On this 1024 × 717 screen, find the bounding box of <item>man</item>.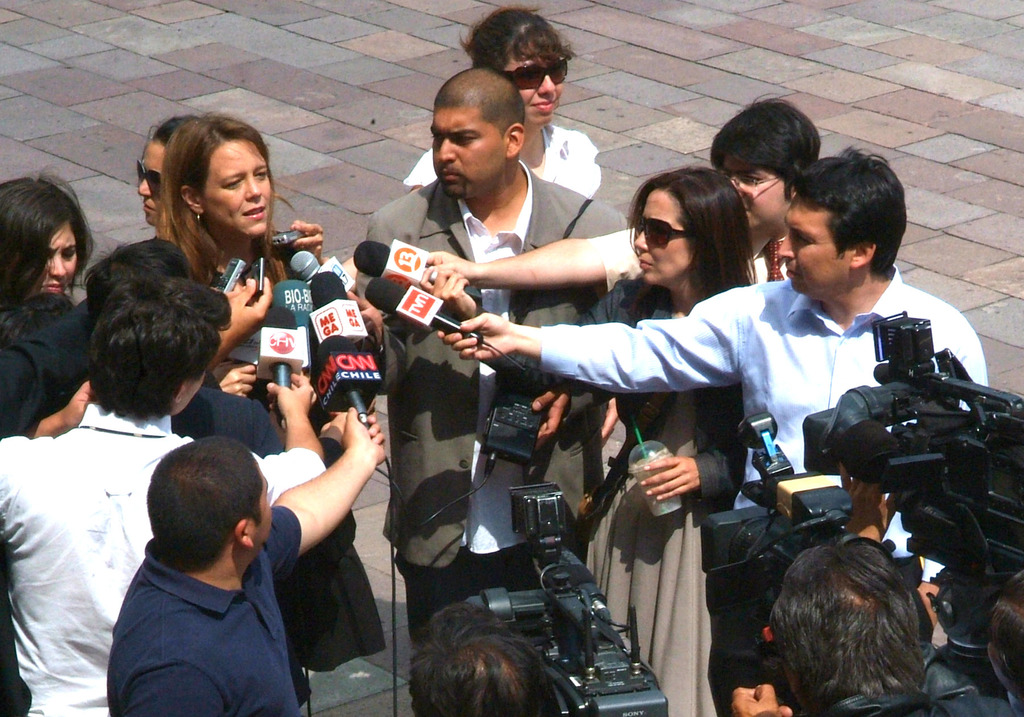
Bounding box: (107, 406, 389, 716).
